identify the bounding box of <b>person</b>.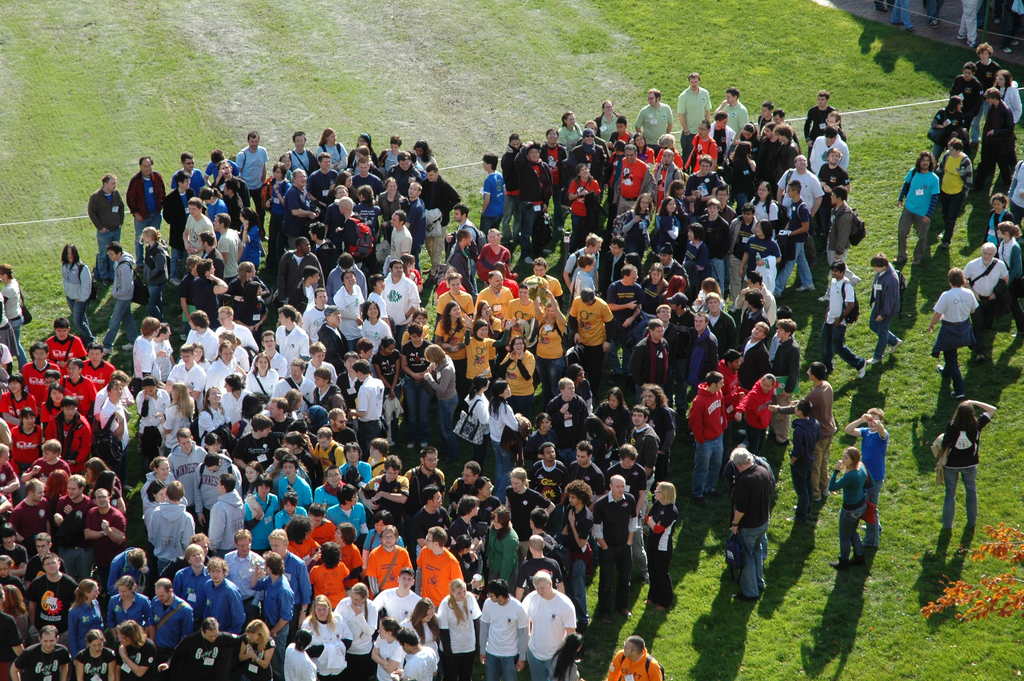
bbox=(474, 260, 513, 318).
